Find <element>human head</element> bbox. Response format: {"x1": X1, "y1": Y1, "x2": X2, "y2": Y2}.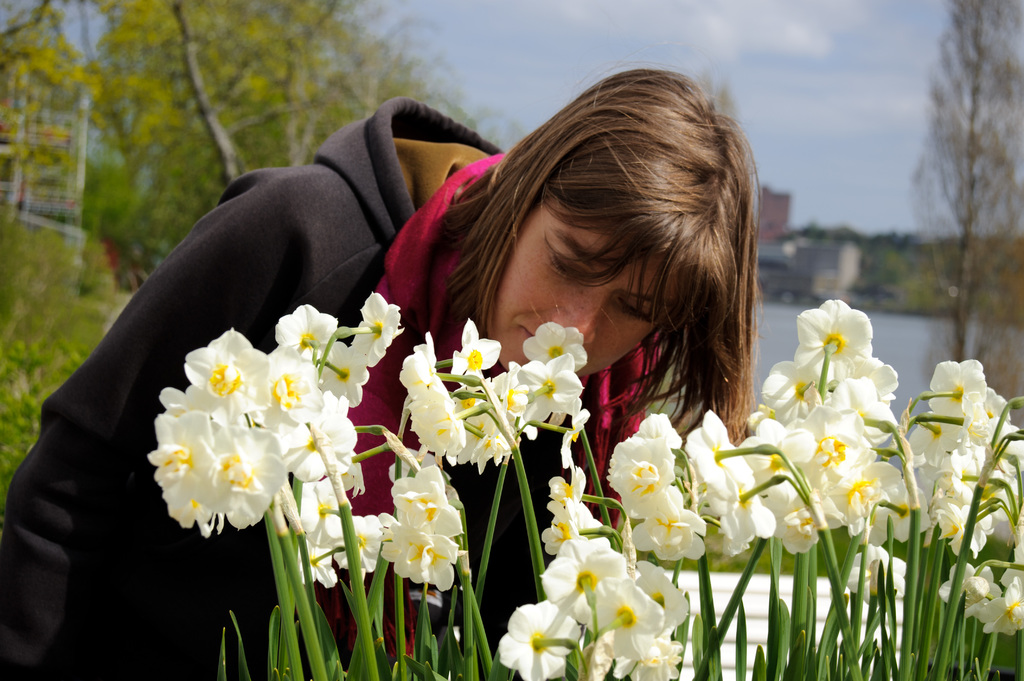
{"x1": 439, "y1": 76, "x2": 759, "y2": 419}.
